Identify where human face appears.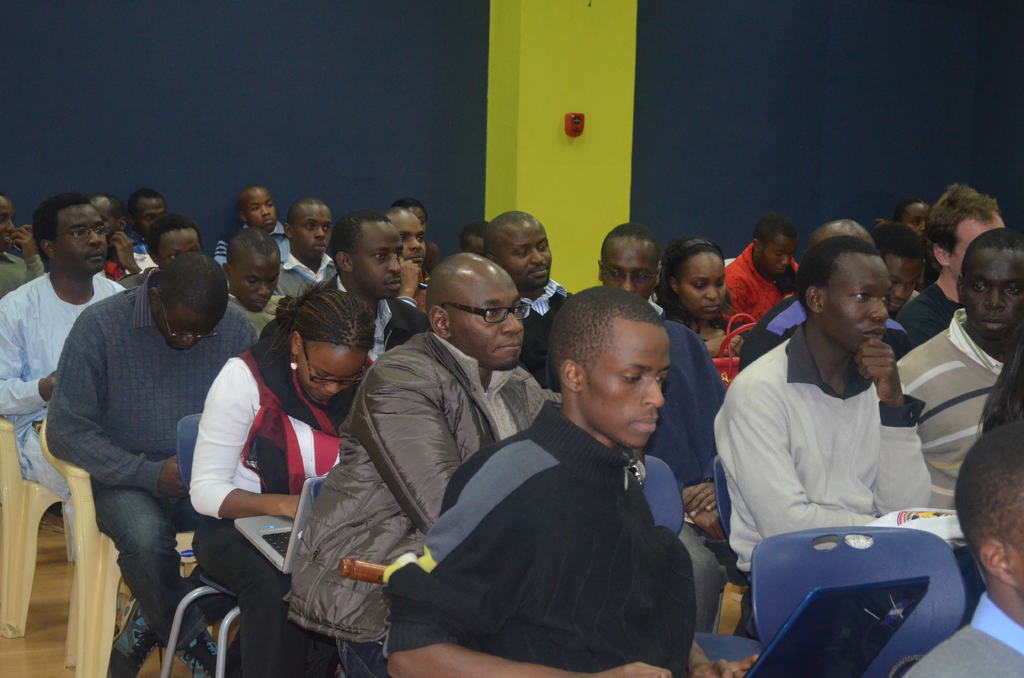
Appears at <box>297,369,362,402</box>.
